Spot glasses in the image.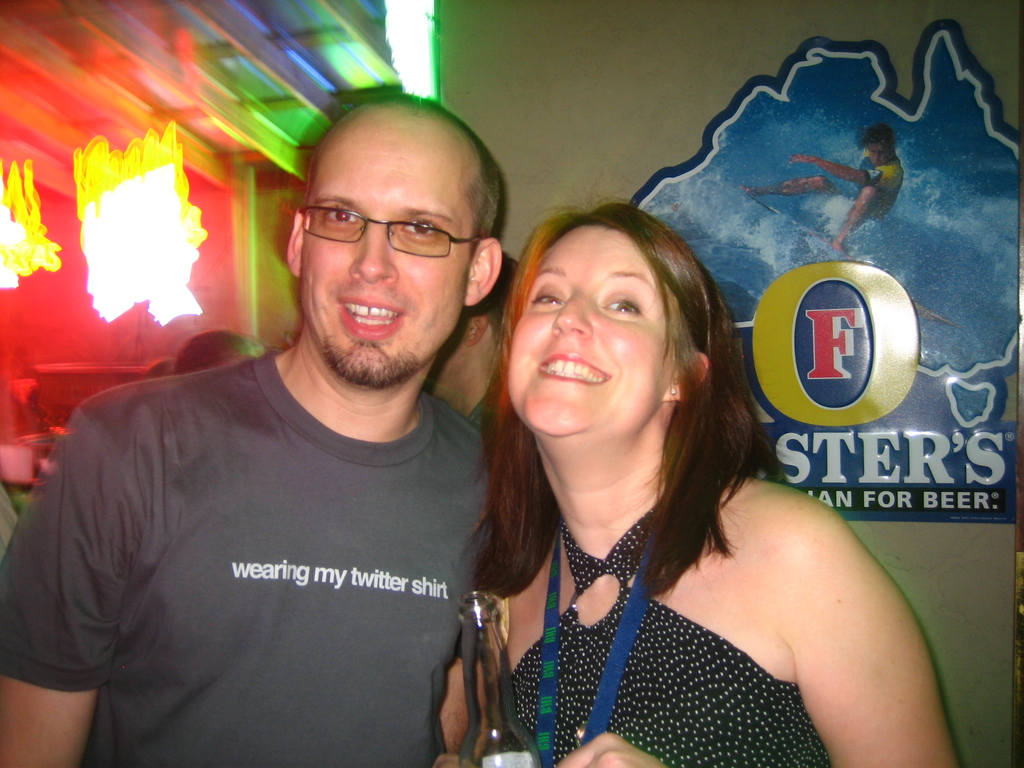
glasses found at box(290, 191, 500, 258).
